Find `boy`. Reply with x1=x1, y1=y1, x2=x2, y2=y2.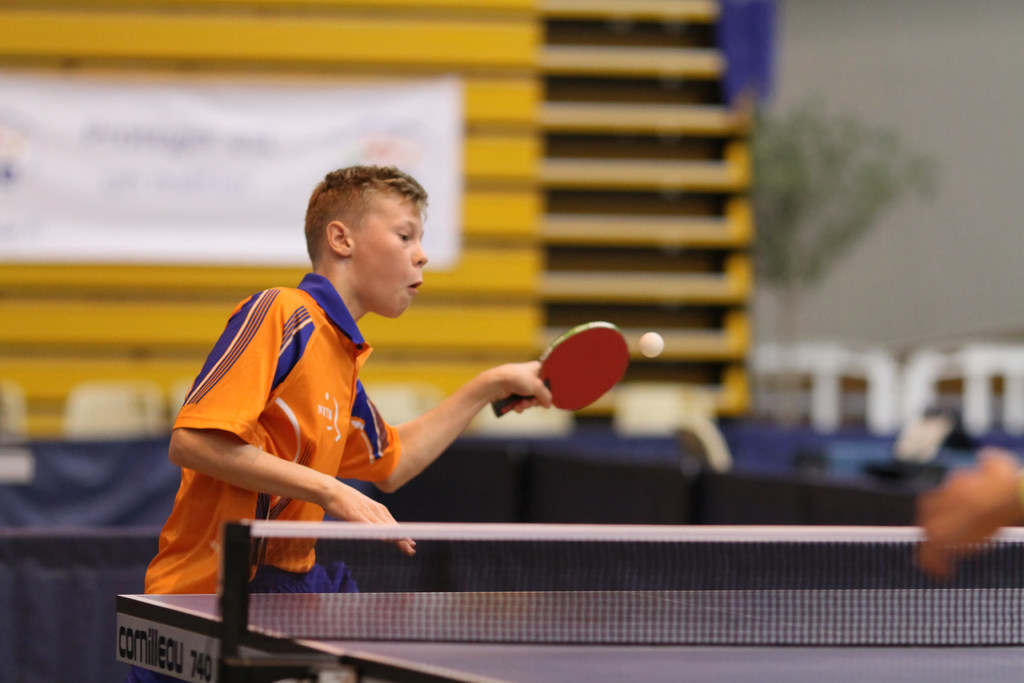
x1=168, y1=170, x2=565, y2=571.
